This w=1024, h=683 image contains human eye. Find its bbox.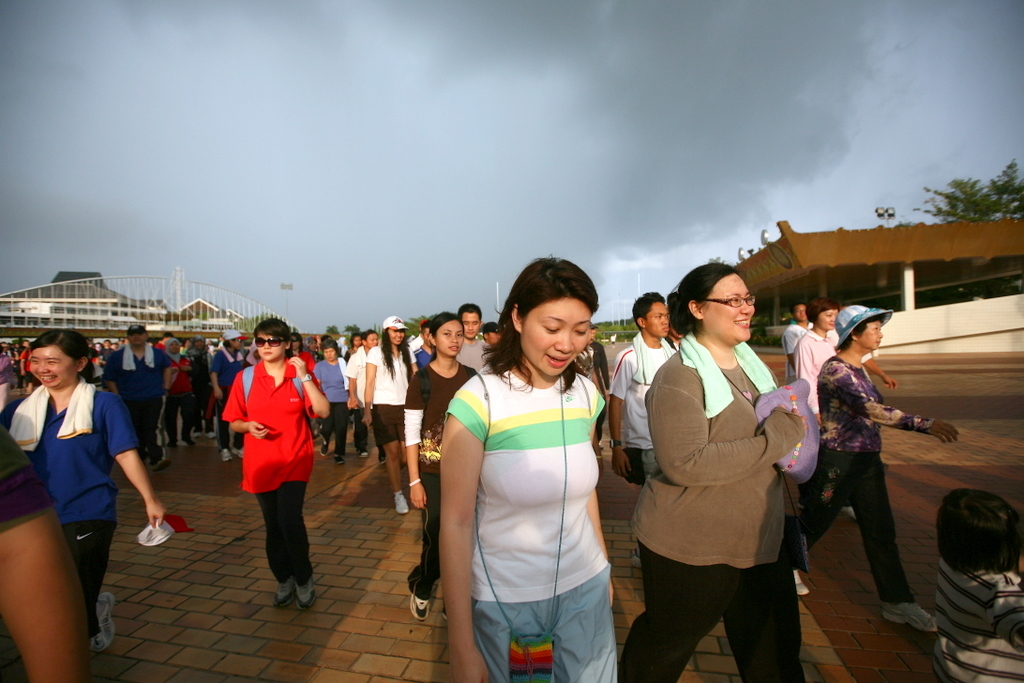
box(822, 312, 833, 317).
